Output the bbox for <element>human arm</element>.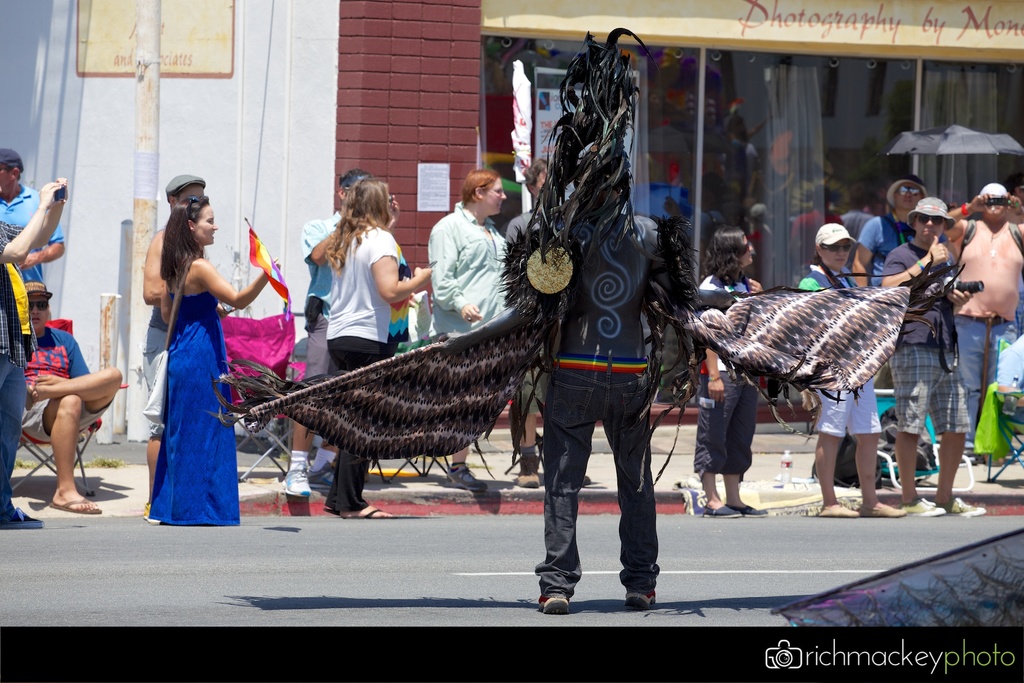
bbox=[698, 342, 728, 403].
